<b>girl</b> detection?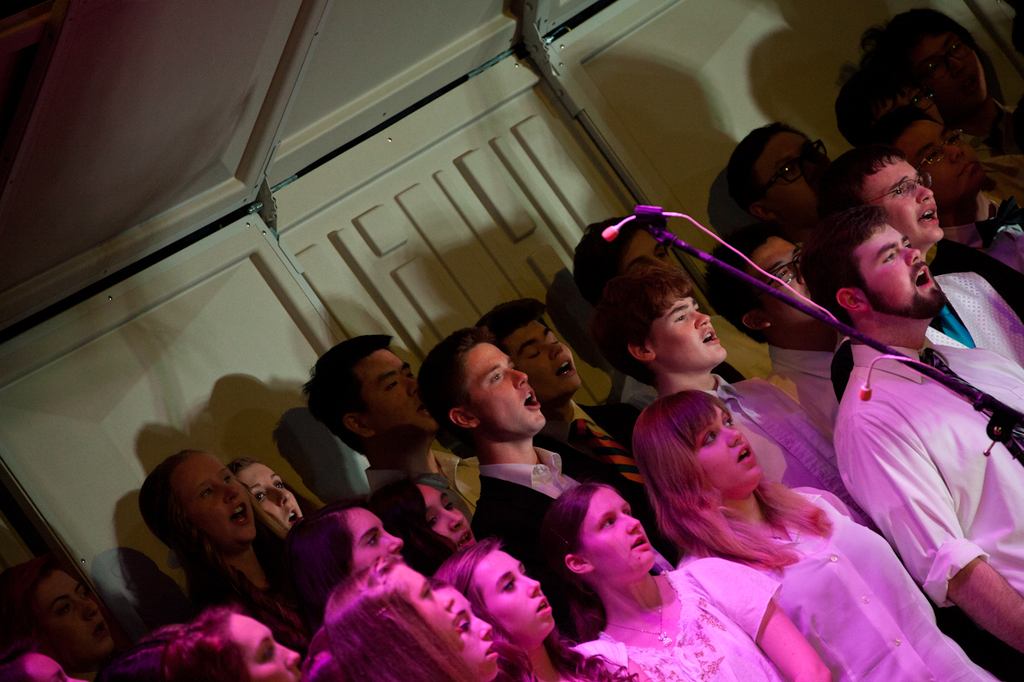
BBox(430, 542, 555, 680)
